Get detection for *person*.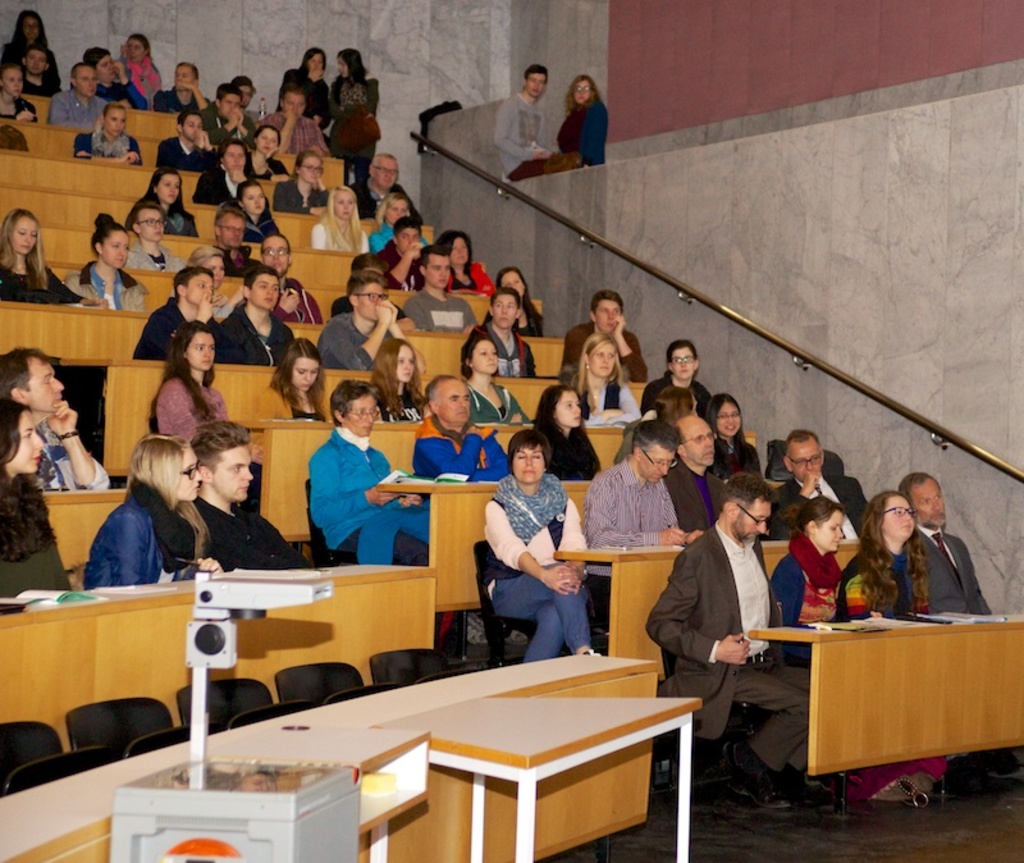
Detection: {"left": 749, "top": 493, "right": 858, "bottom": 634}.
